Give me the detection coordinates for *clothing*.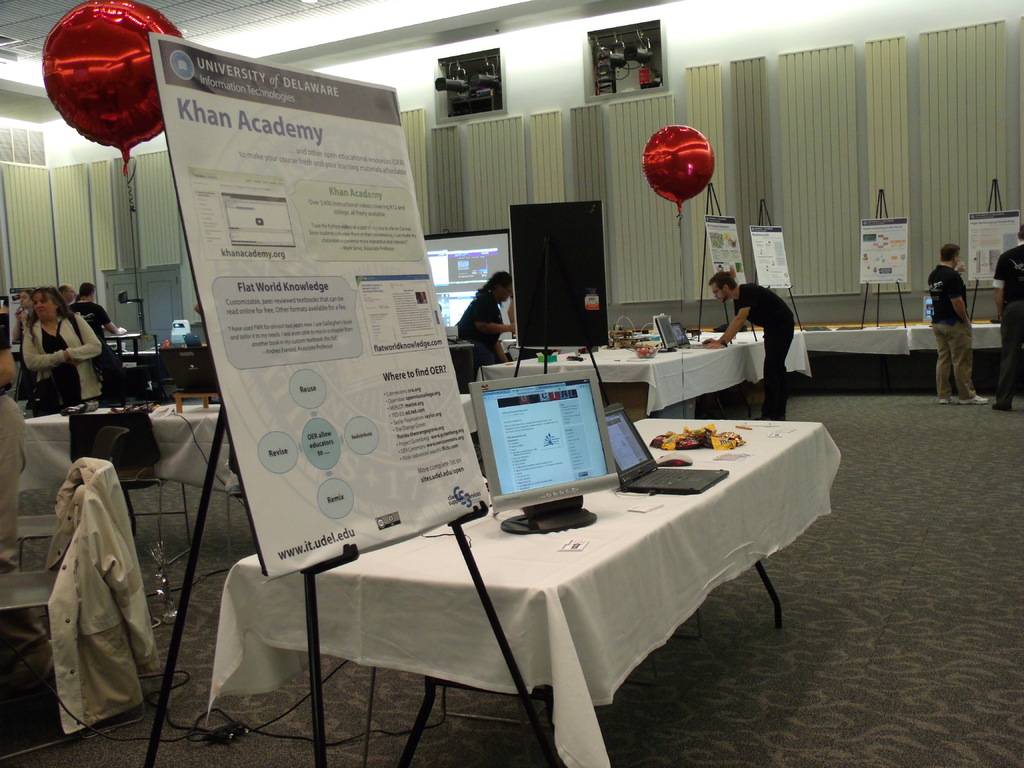
x1=22 y1=307 x2=99 y2=413.
